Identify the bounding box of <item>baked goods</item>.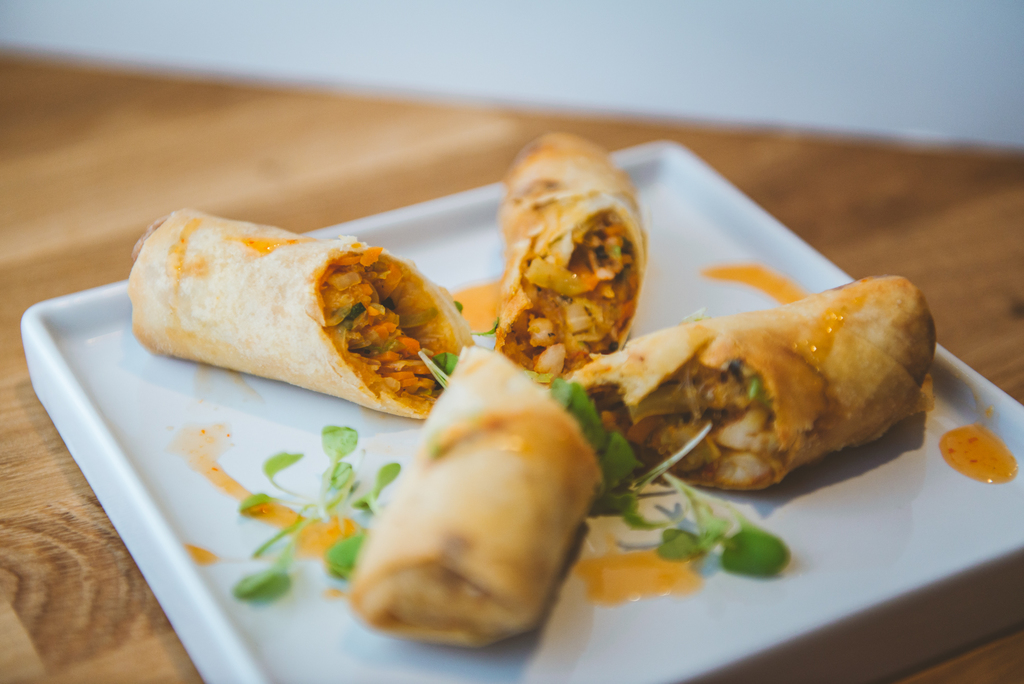
rect(131, 200, 463, 421).
